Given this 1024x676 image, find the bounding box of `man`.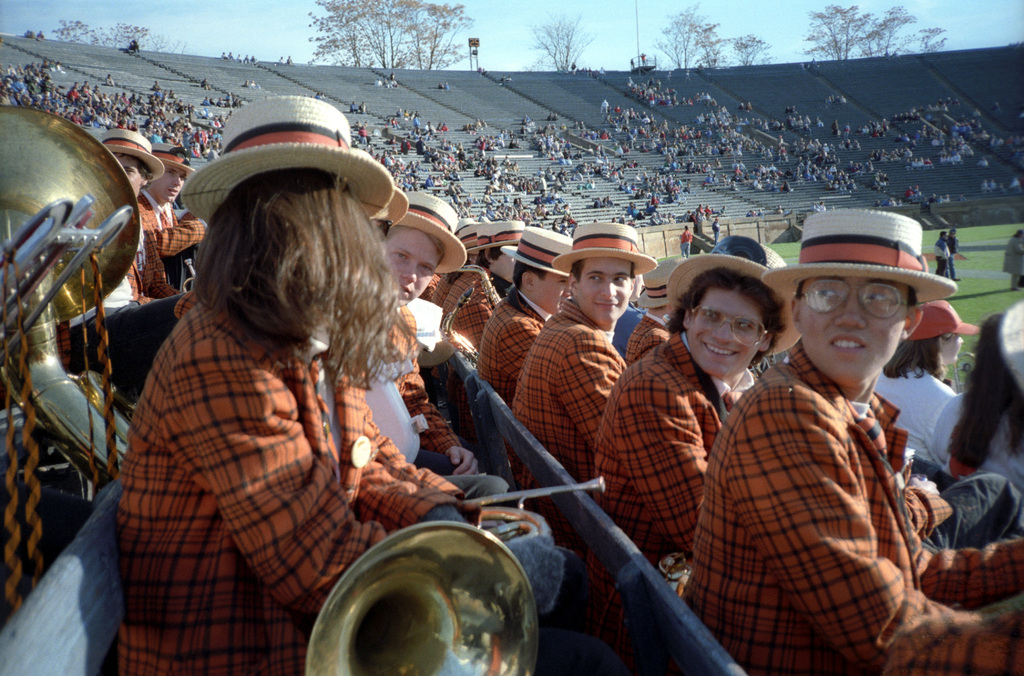
region(447, 220, 528, 350).
